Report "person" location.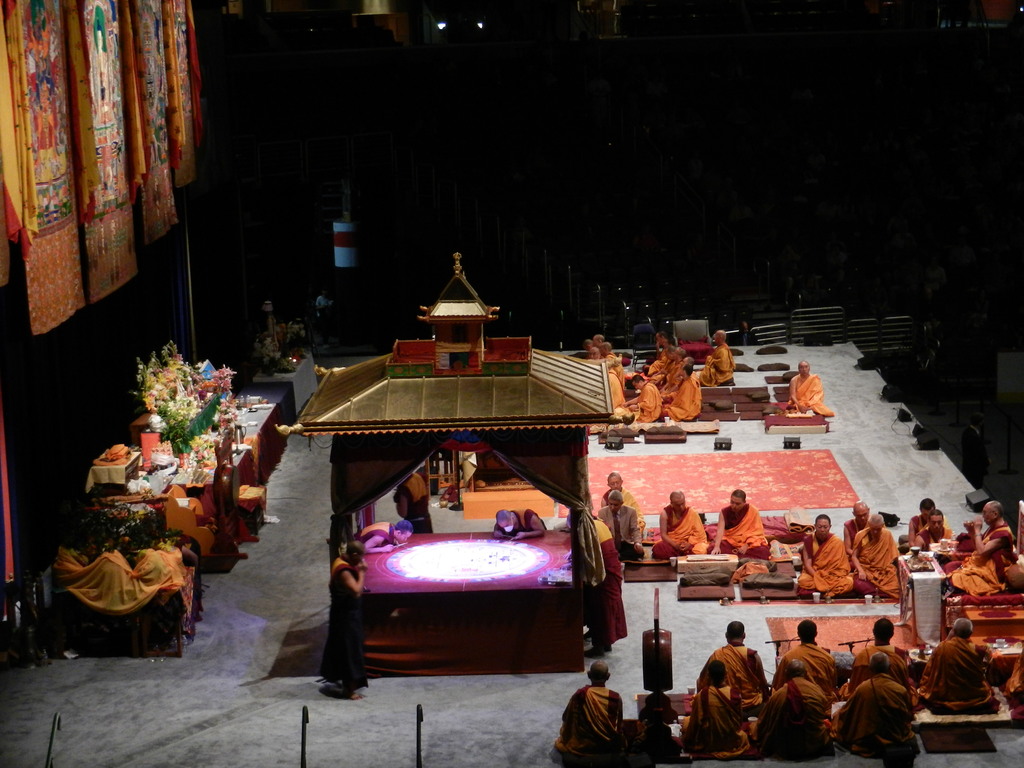
Report: 789/358/836/421.
